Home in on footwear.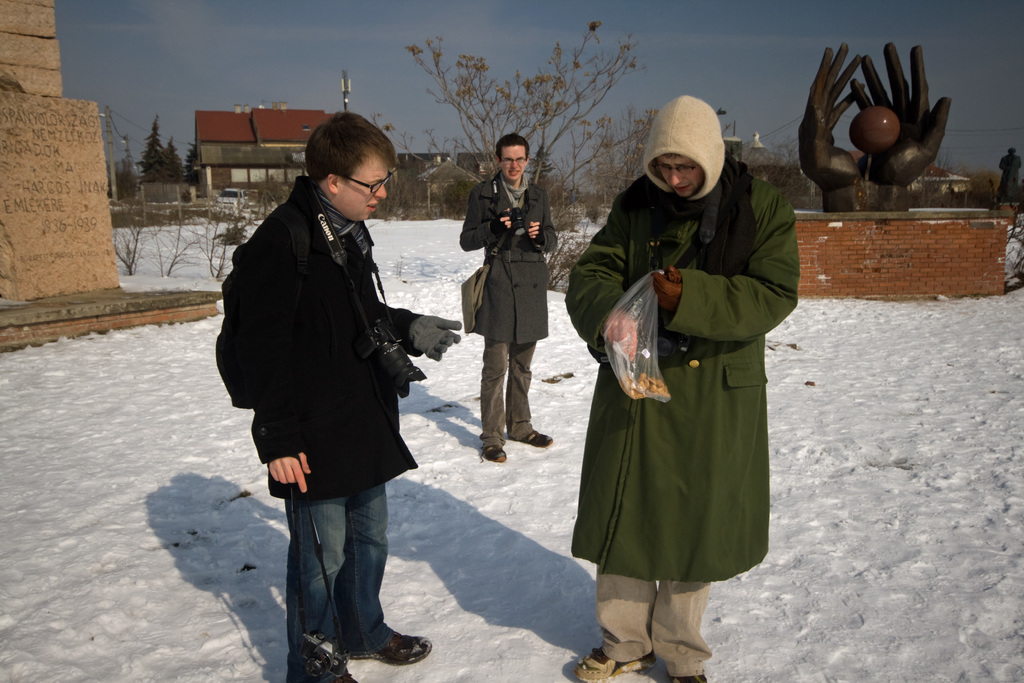
Homed in at detection(667, 670, 714, 682).
